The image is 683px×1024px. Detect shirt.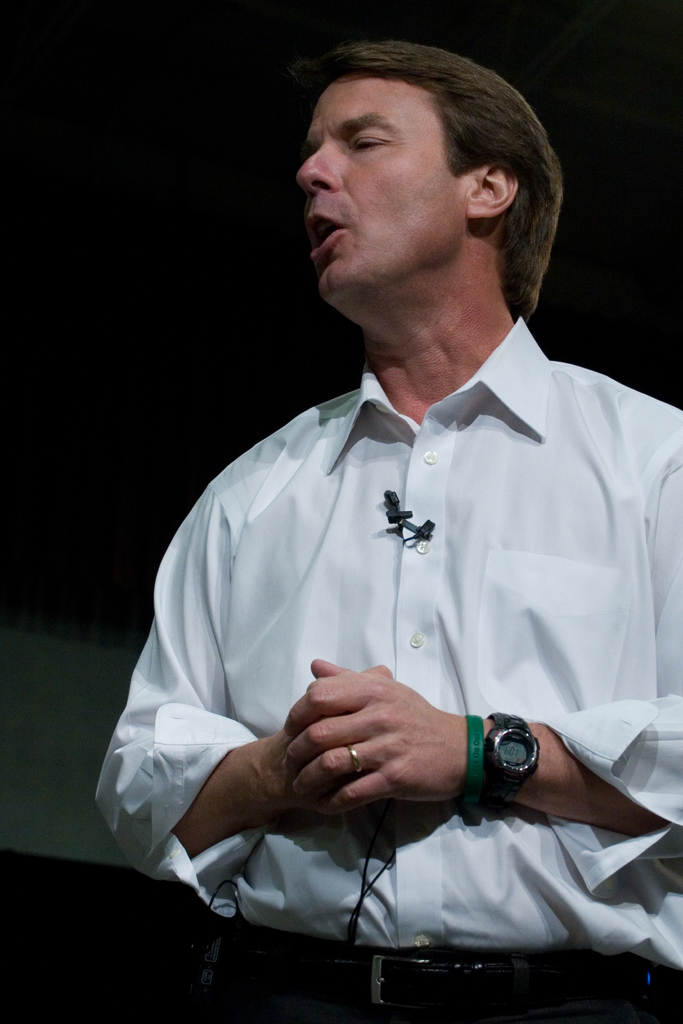
Detection: crop(85, 316, 682, 970).
